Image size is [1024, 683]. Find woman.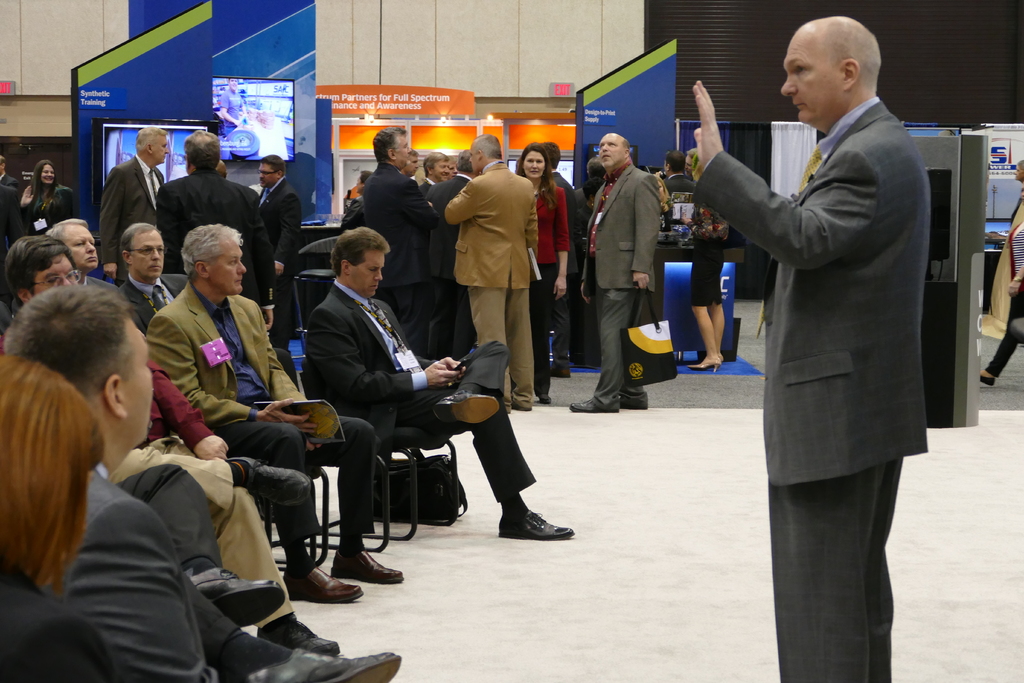
pyautogui.locateOnScreen(513, 142, 570, 406).
